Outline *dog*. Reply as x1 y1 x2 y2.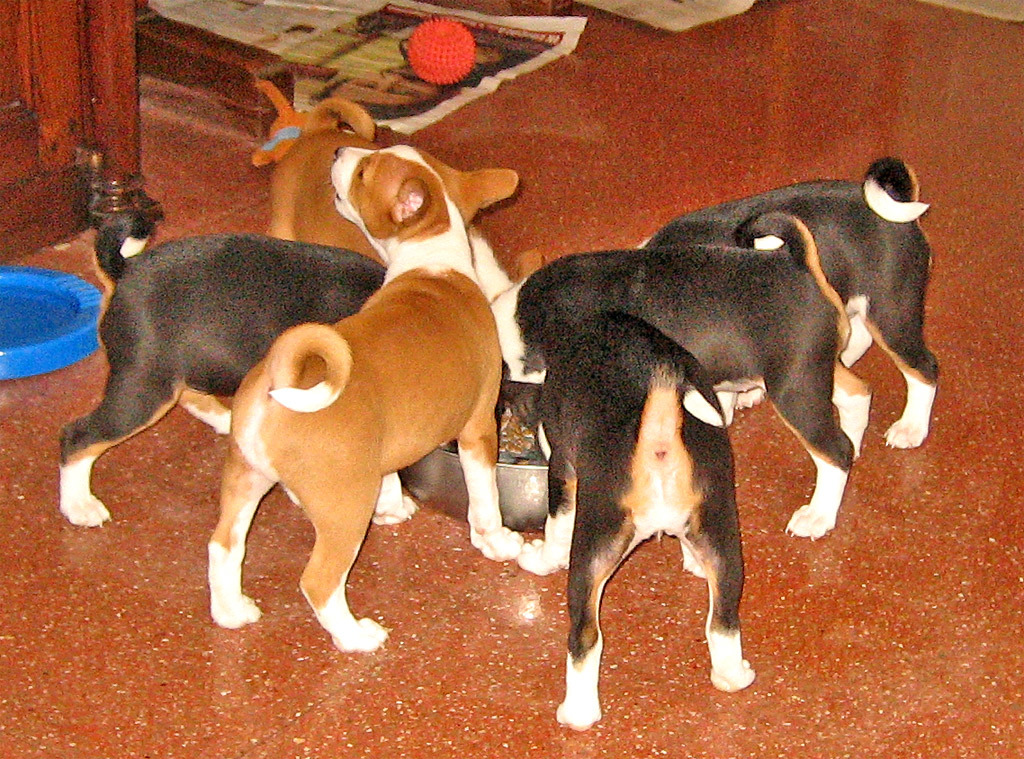
202 144 531 655.
